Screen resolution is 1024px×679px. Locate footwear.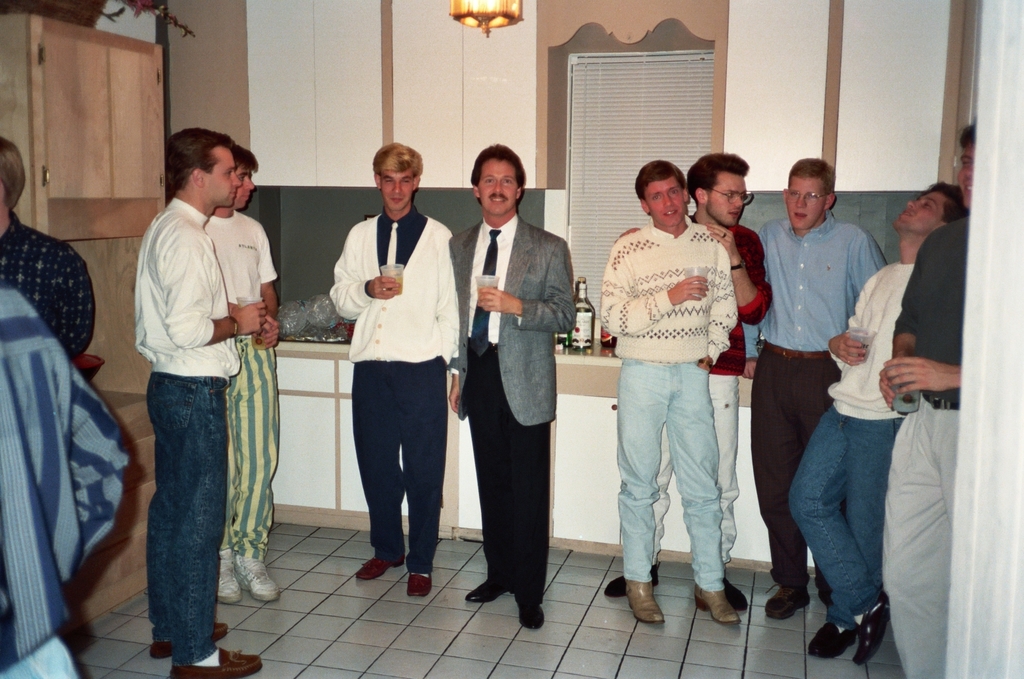
locate(461, 581, 511, 610).
